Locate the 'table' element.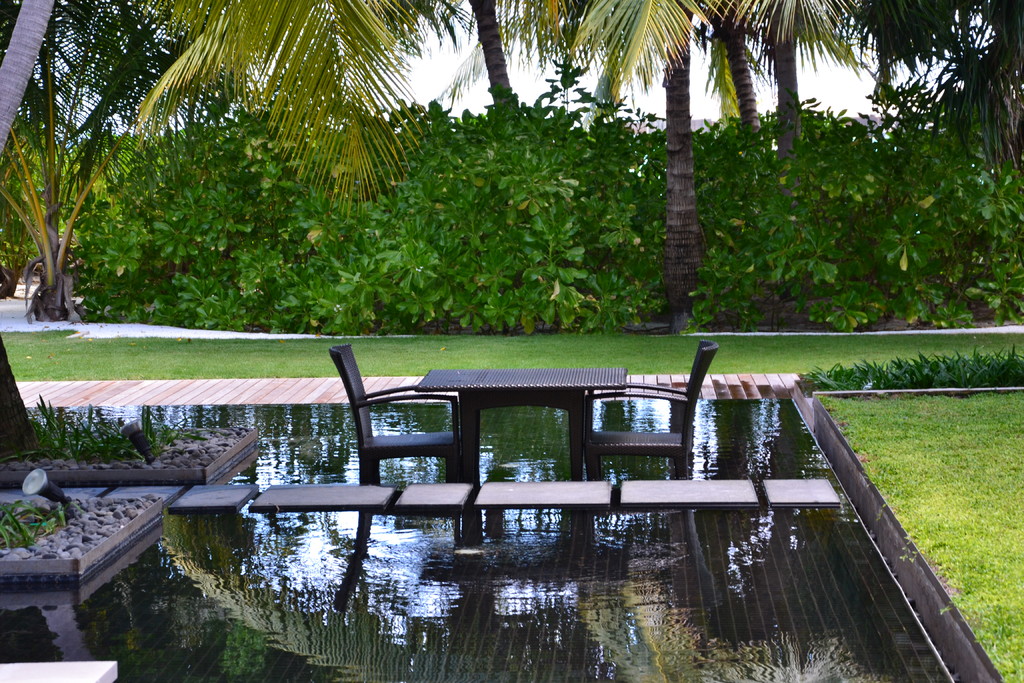
Element bbox: (421,362,634,484).
